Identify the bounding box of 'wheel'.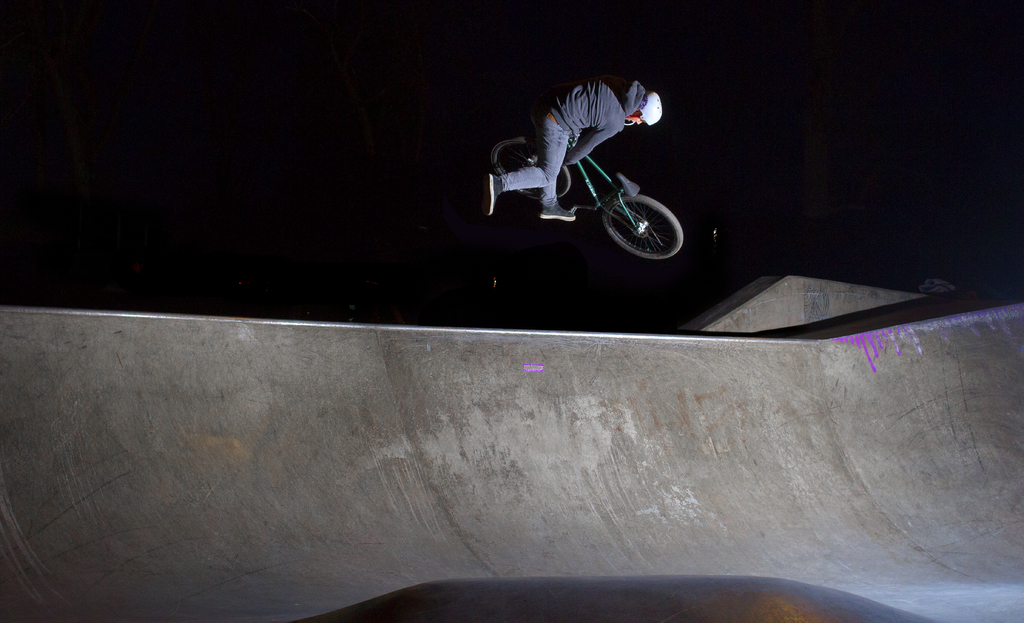
<bbox>489, 135, 572, 199</bbox>.
